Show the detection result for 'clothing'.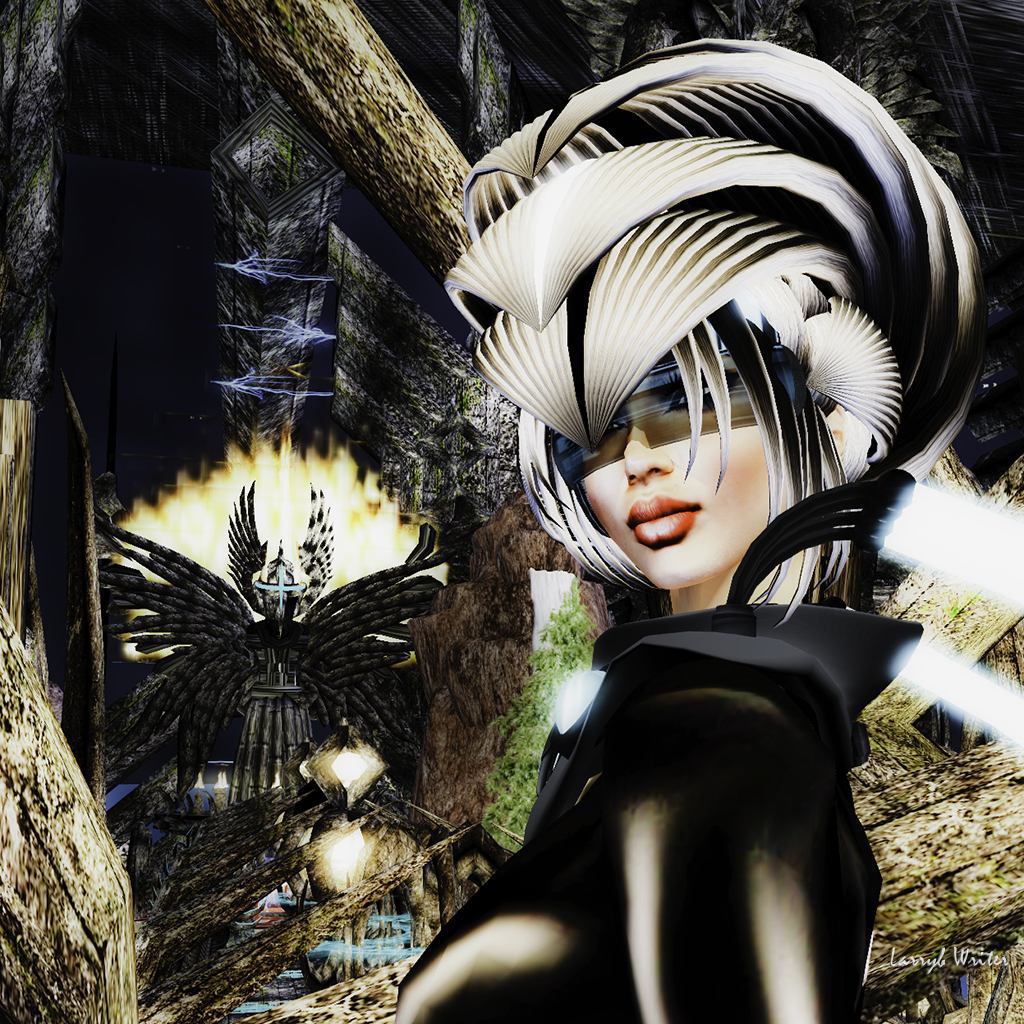
pyautogui.locateOnScreen(400, 601, 926, 1023).
